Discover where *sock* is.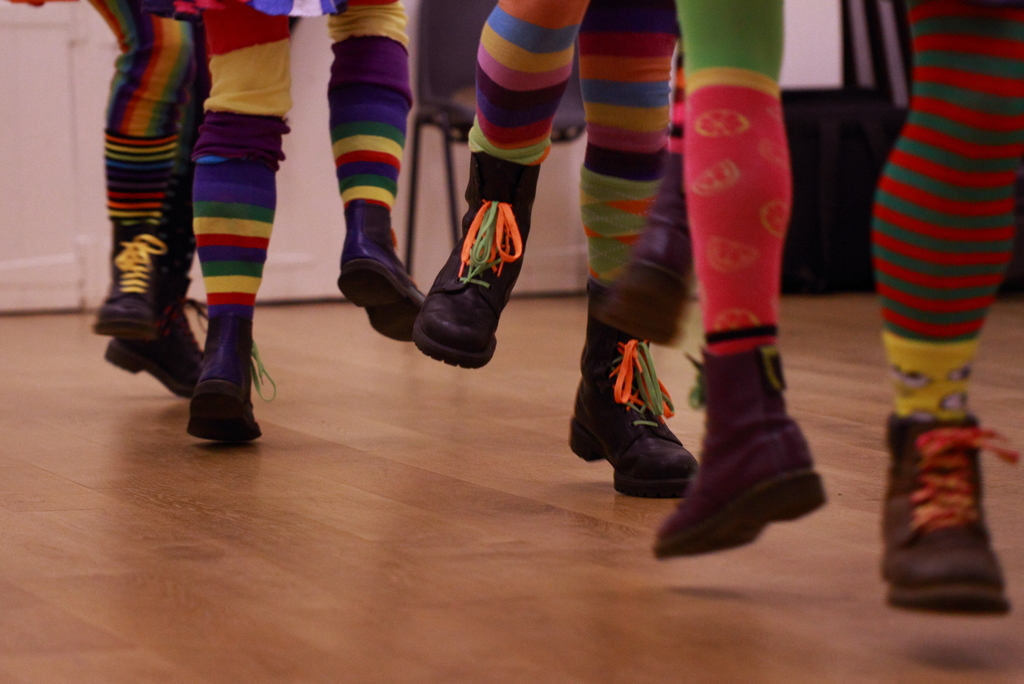
Discovered at BBox(328, 95, 410, 210).
